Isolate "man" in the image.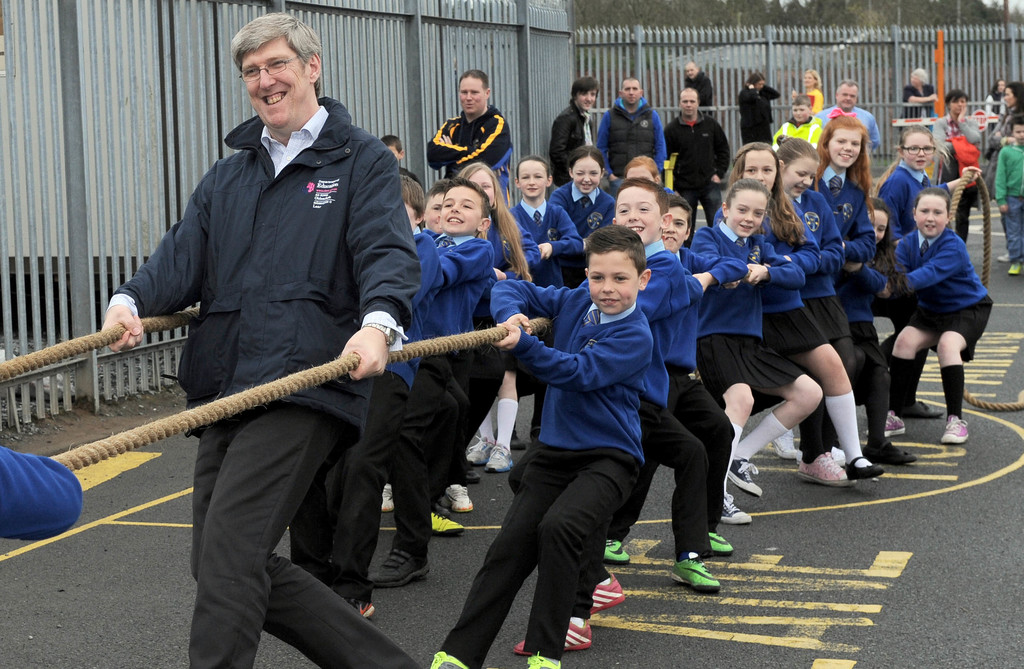
Isolated region: [99, 13, 422, 668].
